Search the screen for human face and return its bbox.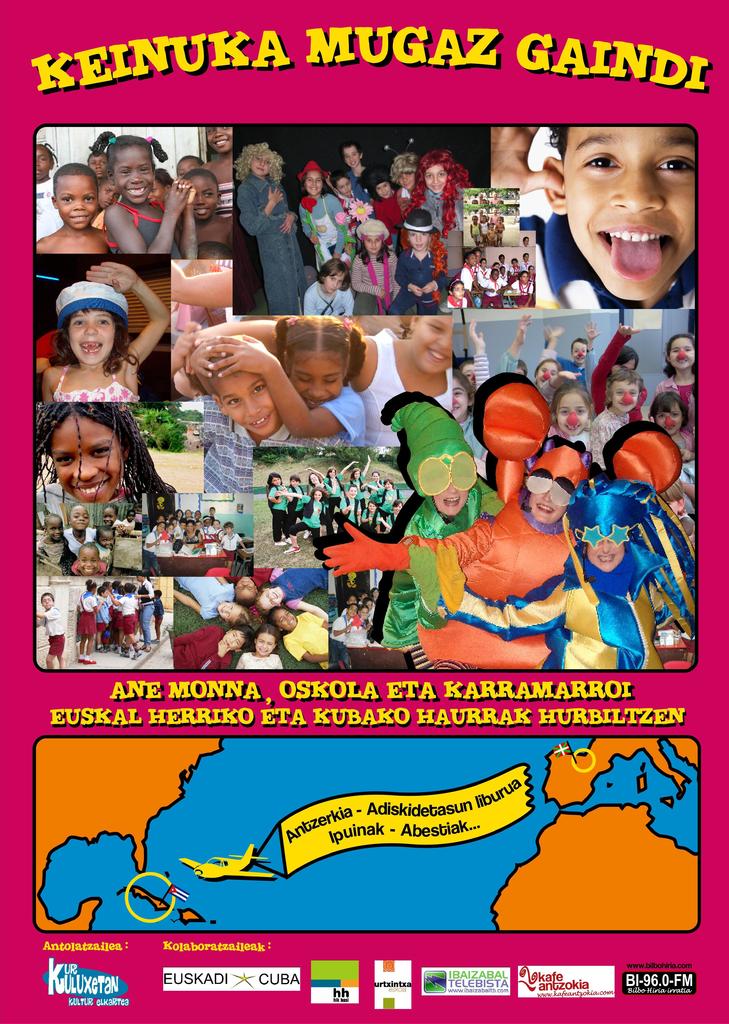
Found: {"x1": 409, "y1": 314, "x2": 455, "y2": 378}.
